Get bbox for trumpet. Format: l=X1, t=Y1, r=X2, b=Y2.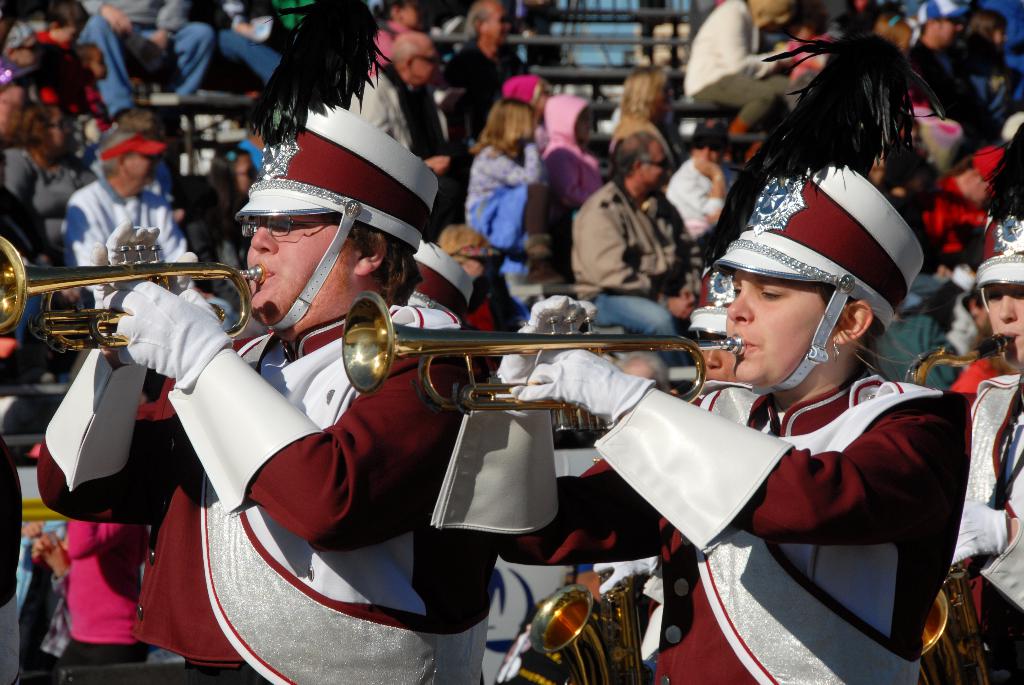
l=0, t=235, r=263, b=353.
